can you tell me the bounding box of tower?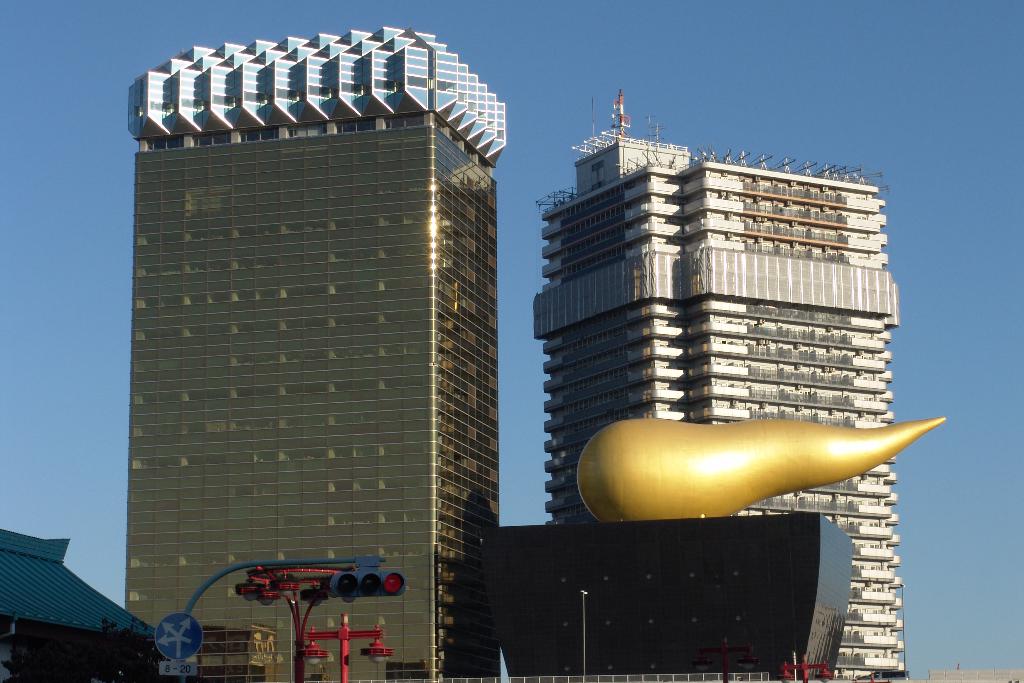
detection(106, 33, 517, 616).
